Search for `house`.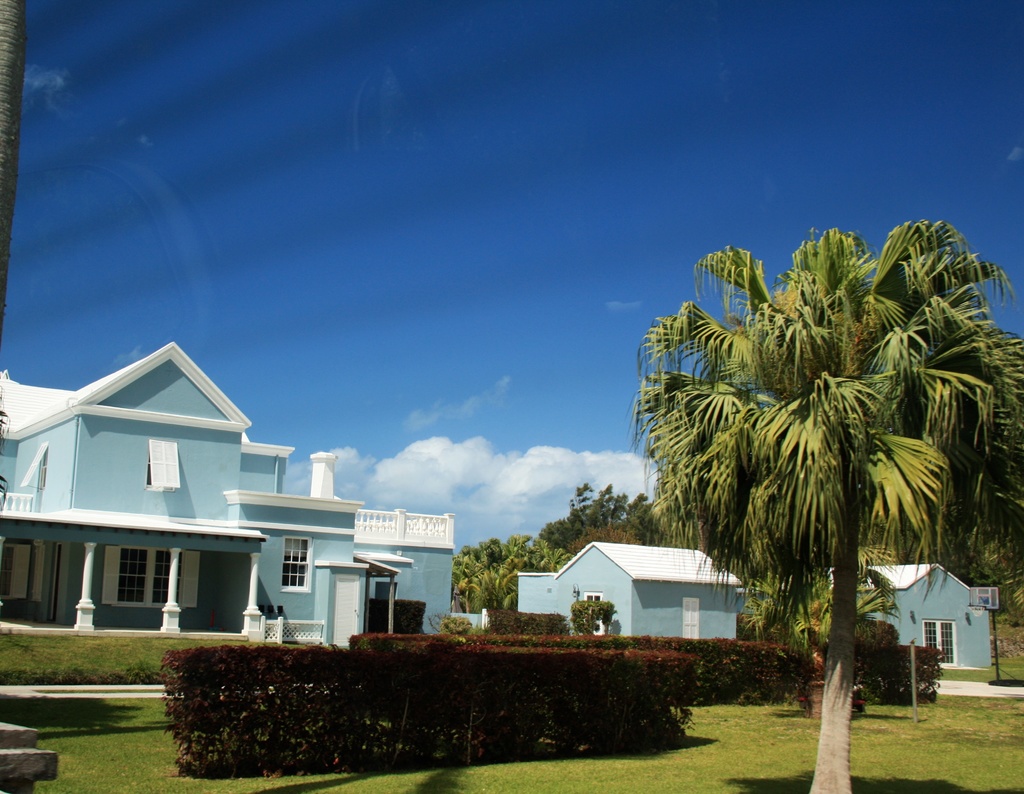
Found at Rect(858, 560, 995, 665).
